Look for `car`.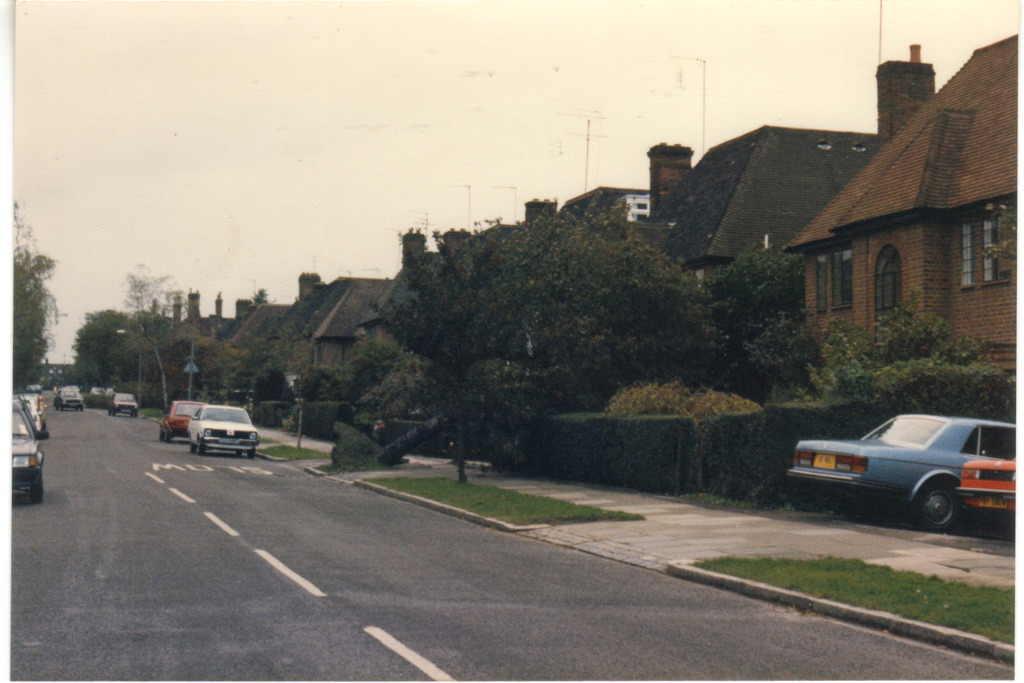
Found: [56,388,84,412].
